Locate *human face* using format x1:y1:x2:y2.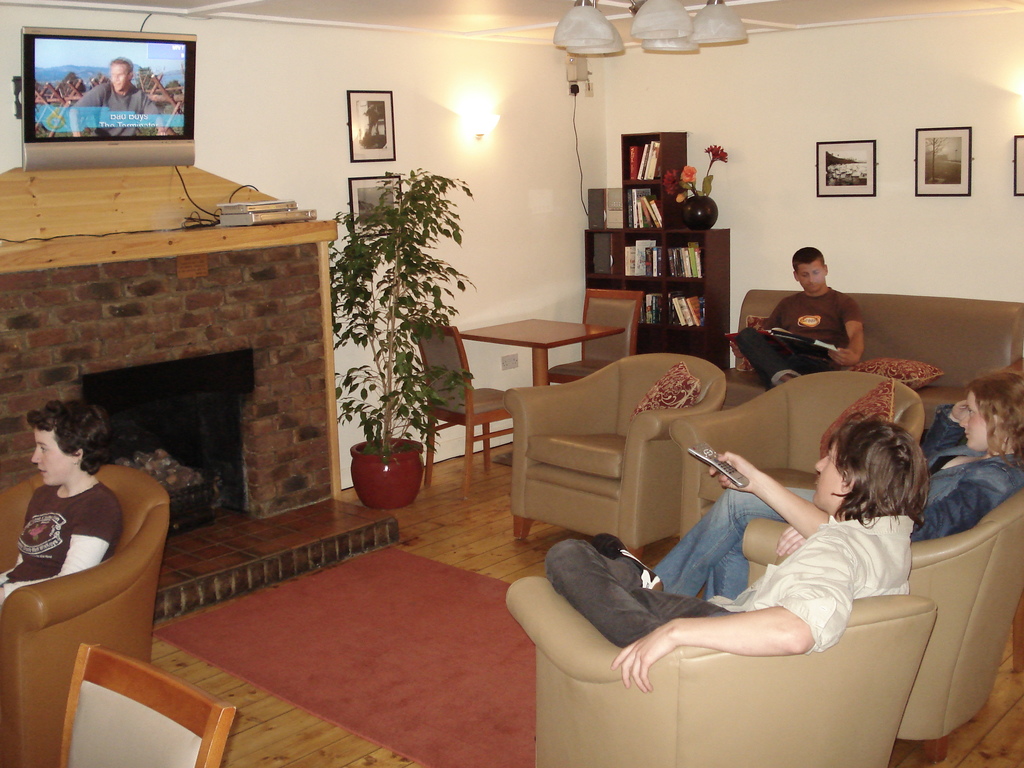
33:426:75:486.
